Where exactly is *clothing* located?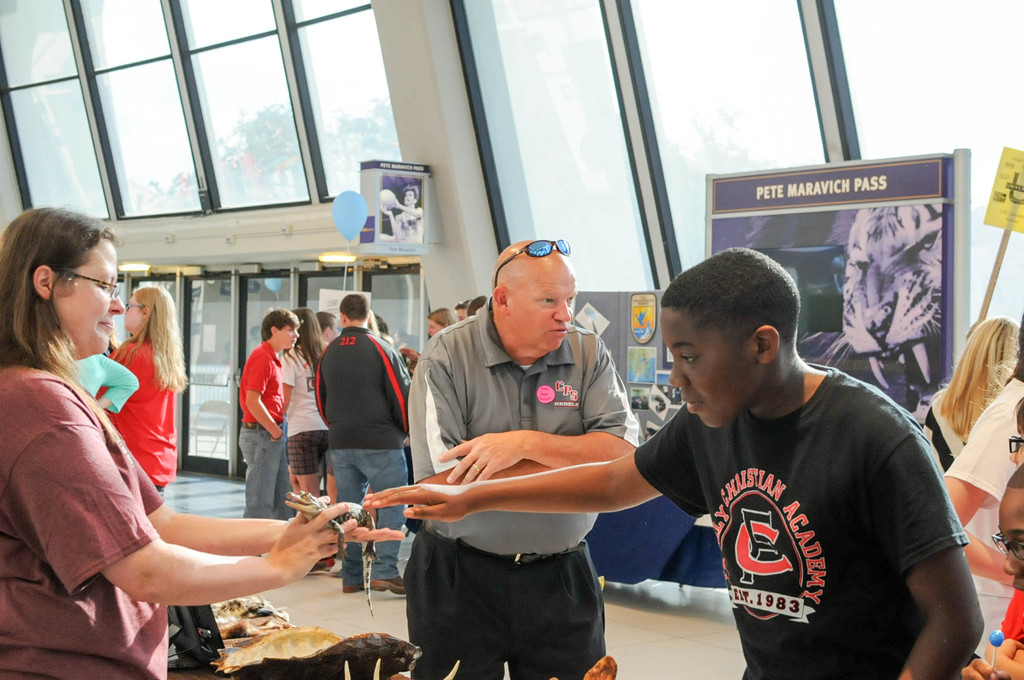
Its bounding box is 91,343,182,496.
